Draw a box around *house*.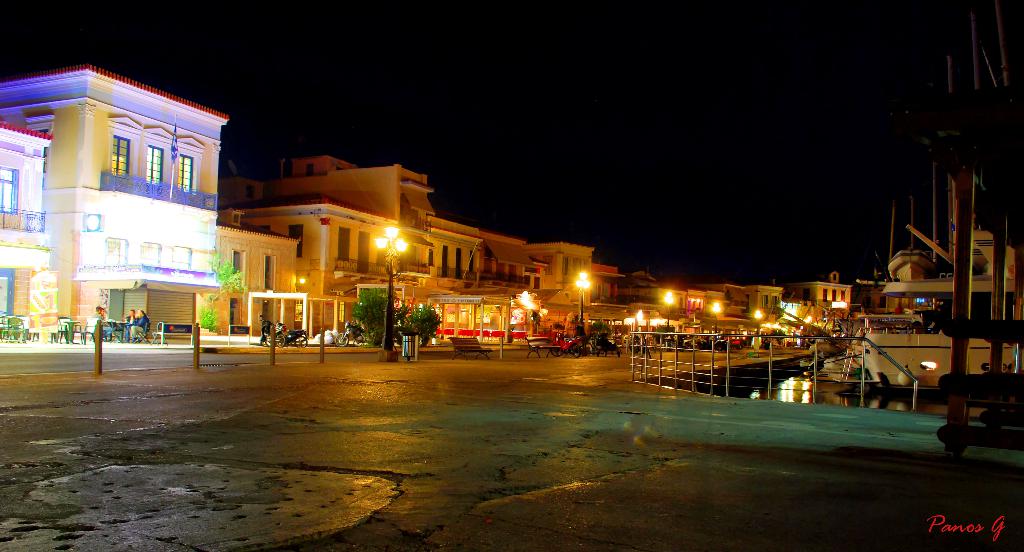
(x1=871, y1=248, x2=1023, y2=332).
